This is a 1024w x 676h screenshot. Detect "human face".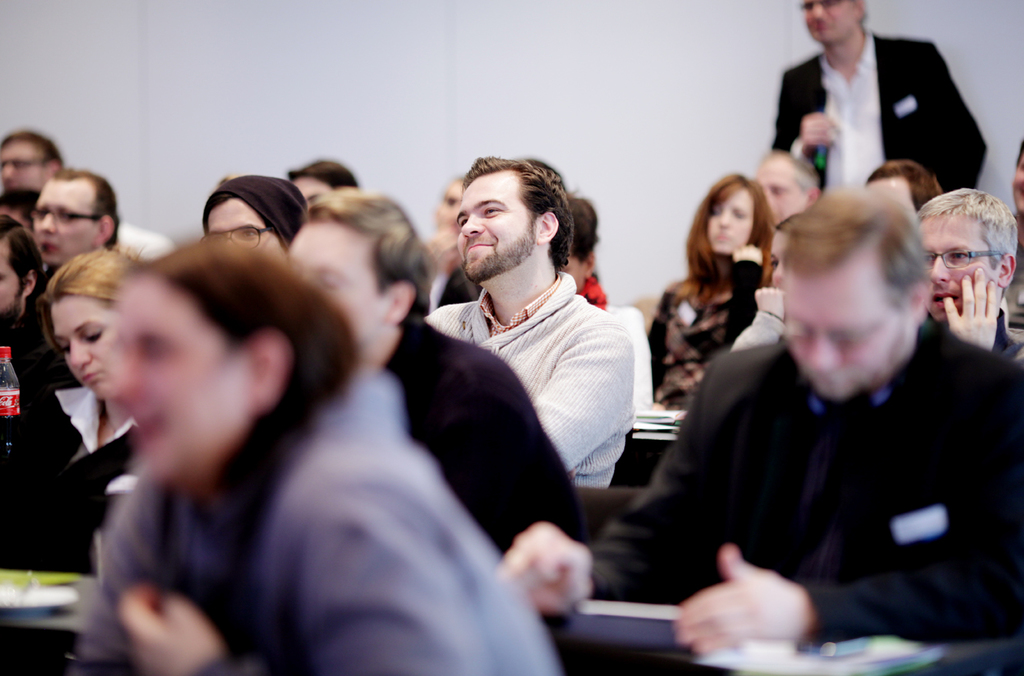
crop(121, 269, 258, 493).
